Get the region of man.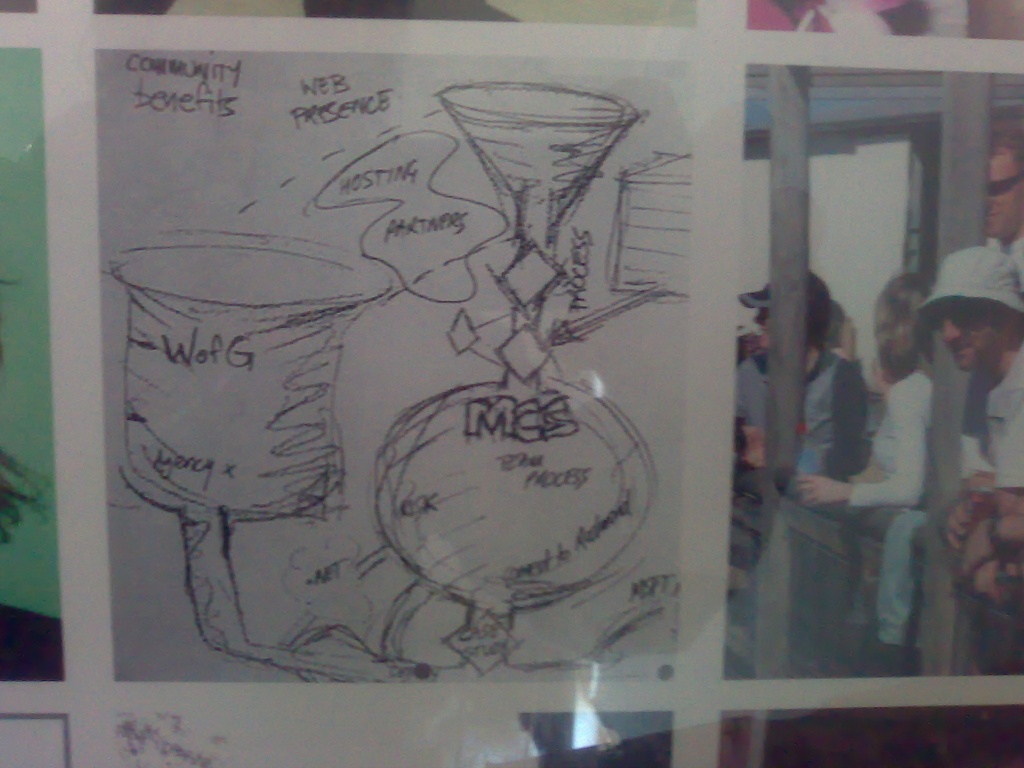
Rect(746, 277, 892, 552).
